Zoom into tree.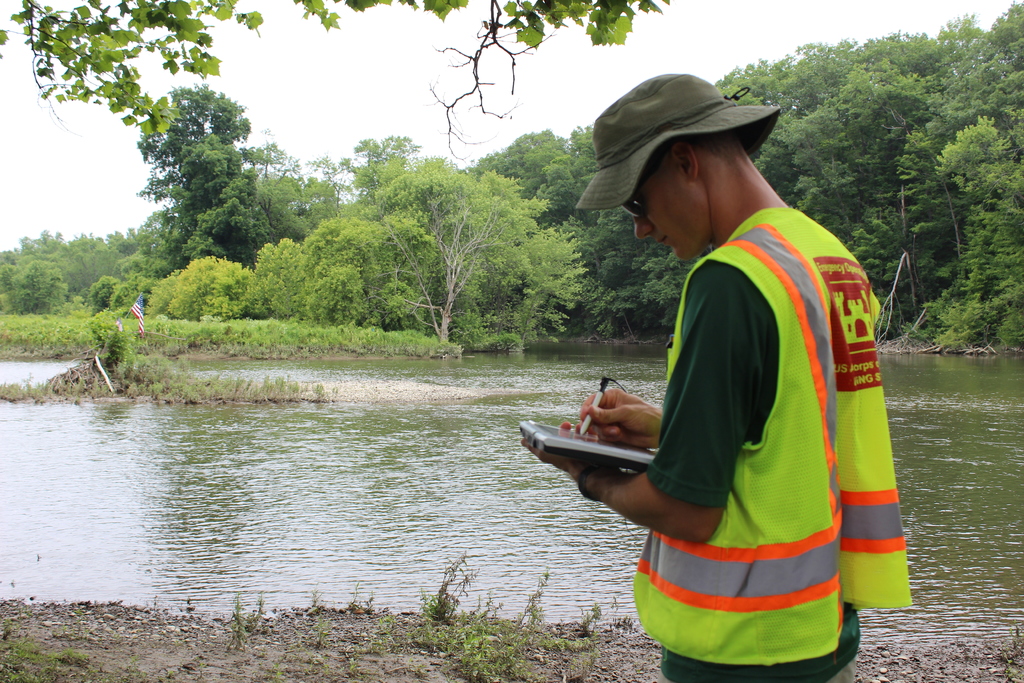
Zoom target: bbox(246, 232, 308, 320).
